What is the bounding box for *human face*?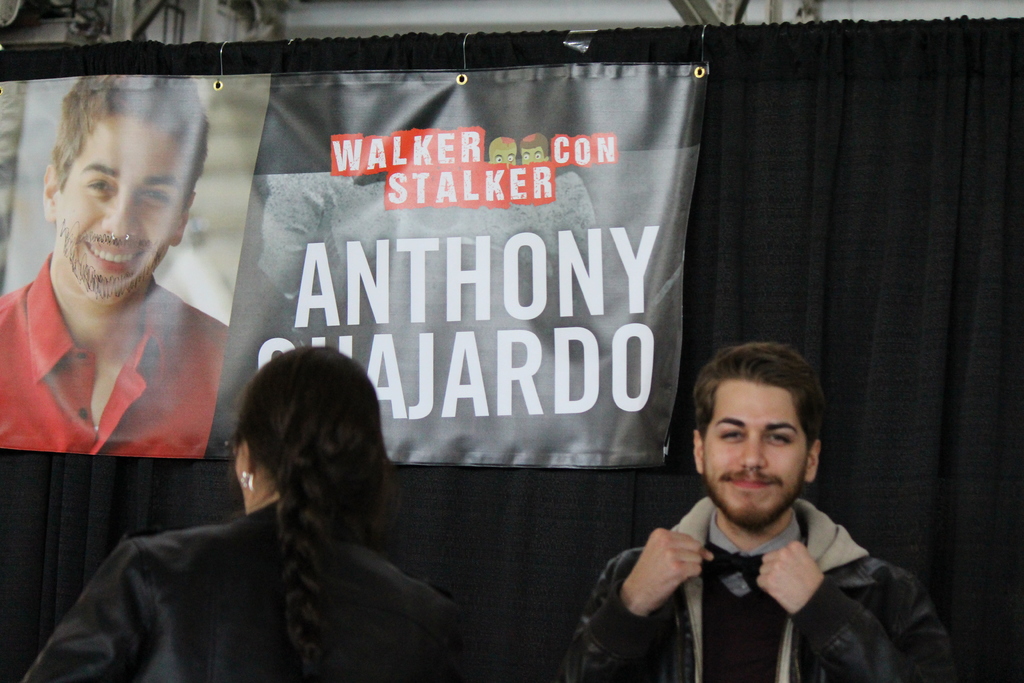
59/113/190/304.
